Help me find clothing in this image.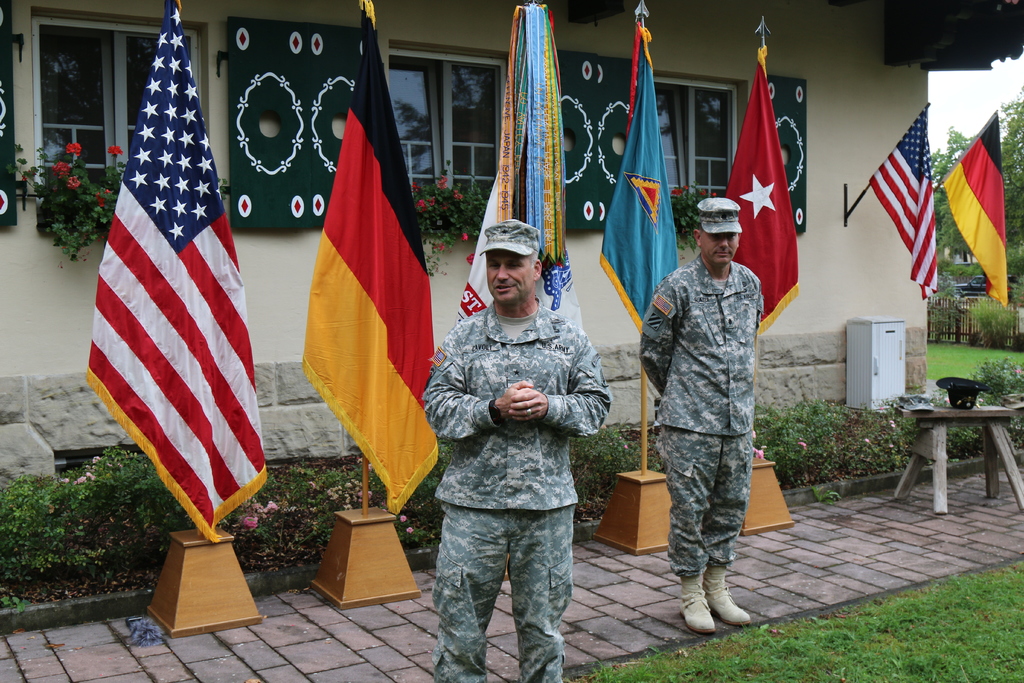
Found it: [left=422, top=286, right=614, bottom=682].
